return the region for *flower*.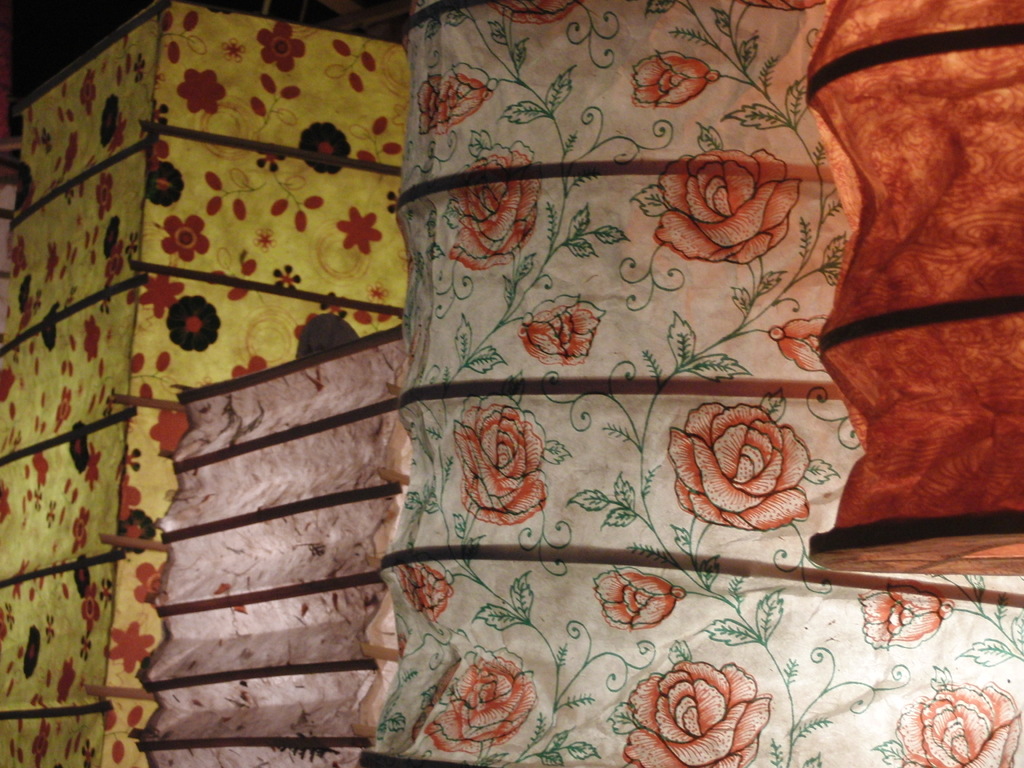
box(334, 204, 381, 255).
